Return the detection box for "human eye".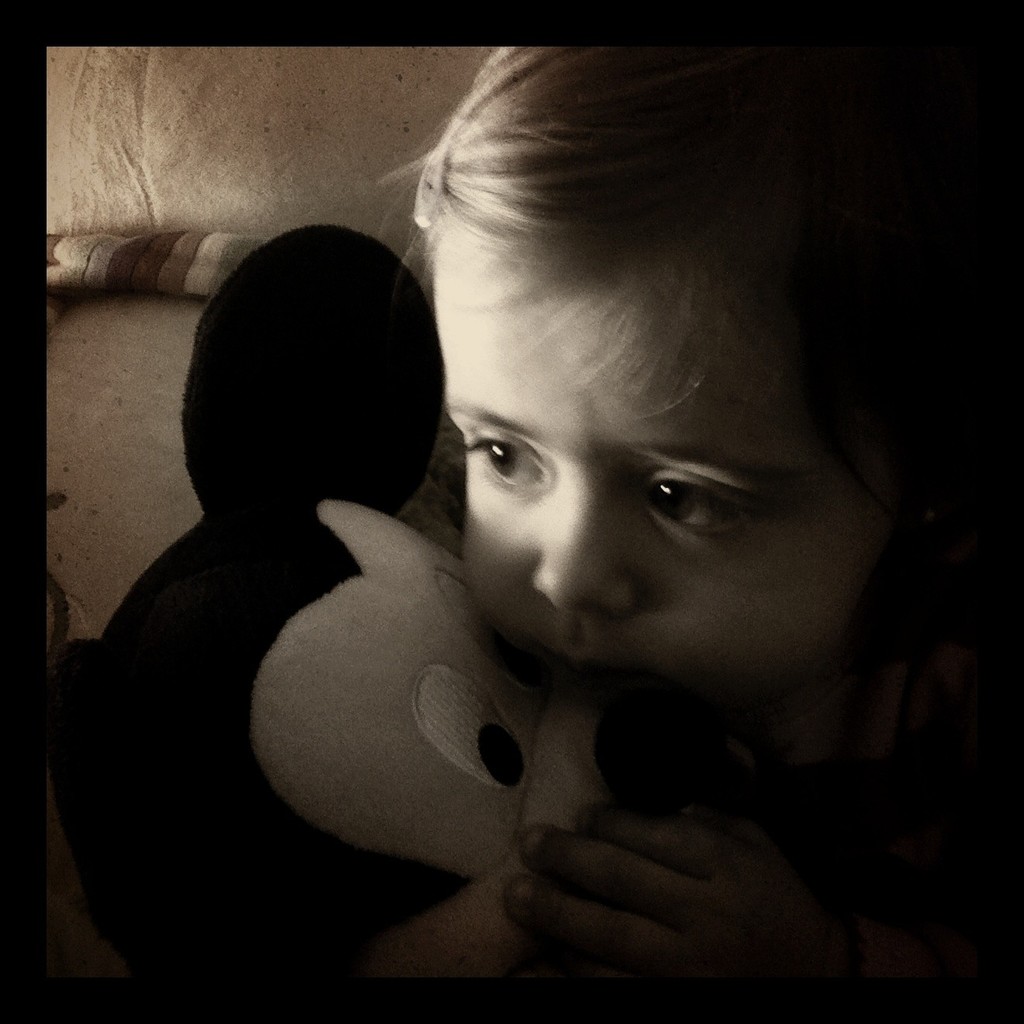
Rect(465, 431, 555, 497).
